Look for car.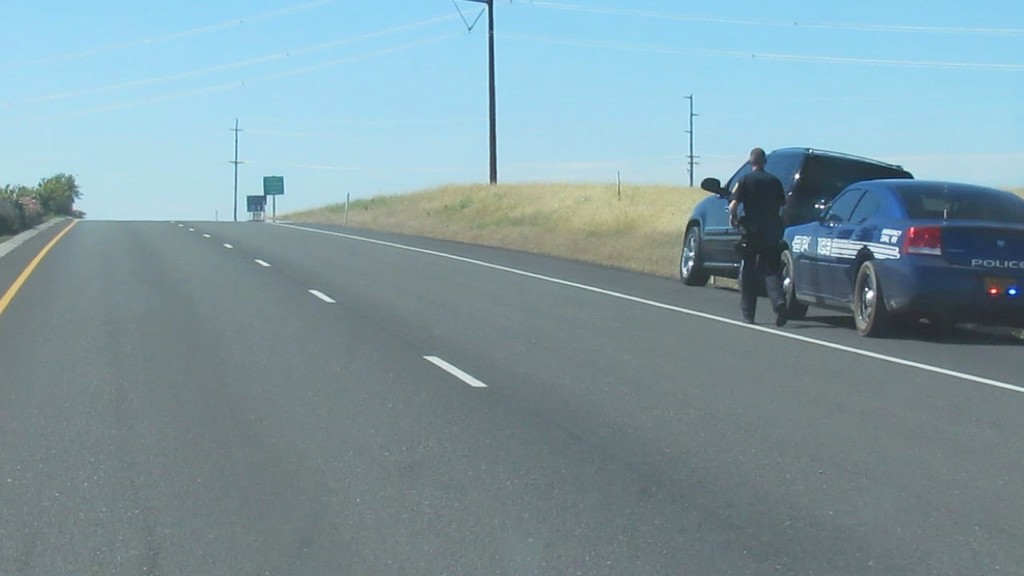
Found: detection(682, 150, 911, 286).
